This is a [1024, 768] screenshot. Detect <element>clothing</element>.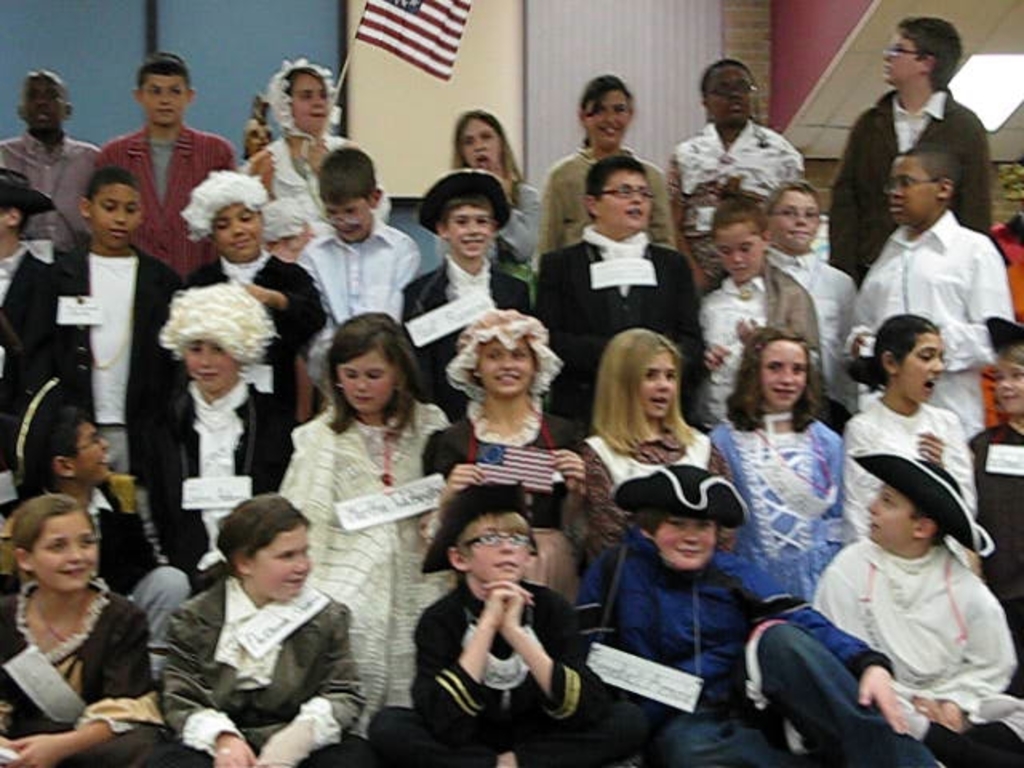
{"x1": 74, "y1": 106, "x2": 232, "y2": 275}.
